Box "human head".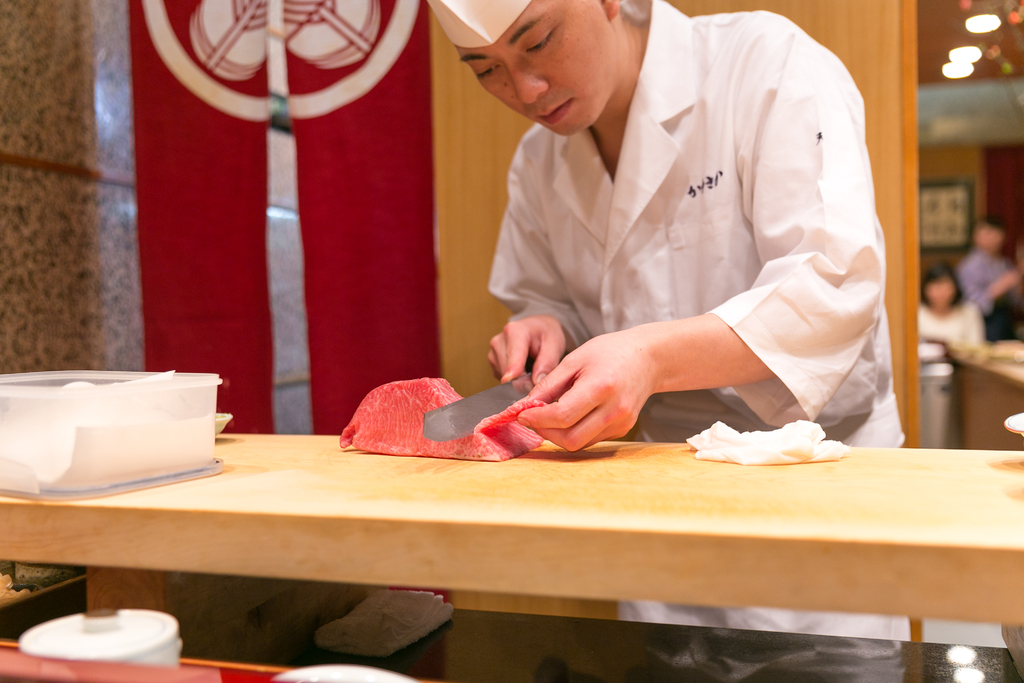
bbox(449, 4, 662, 113).
